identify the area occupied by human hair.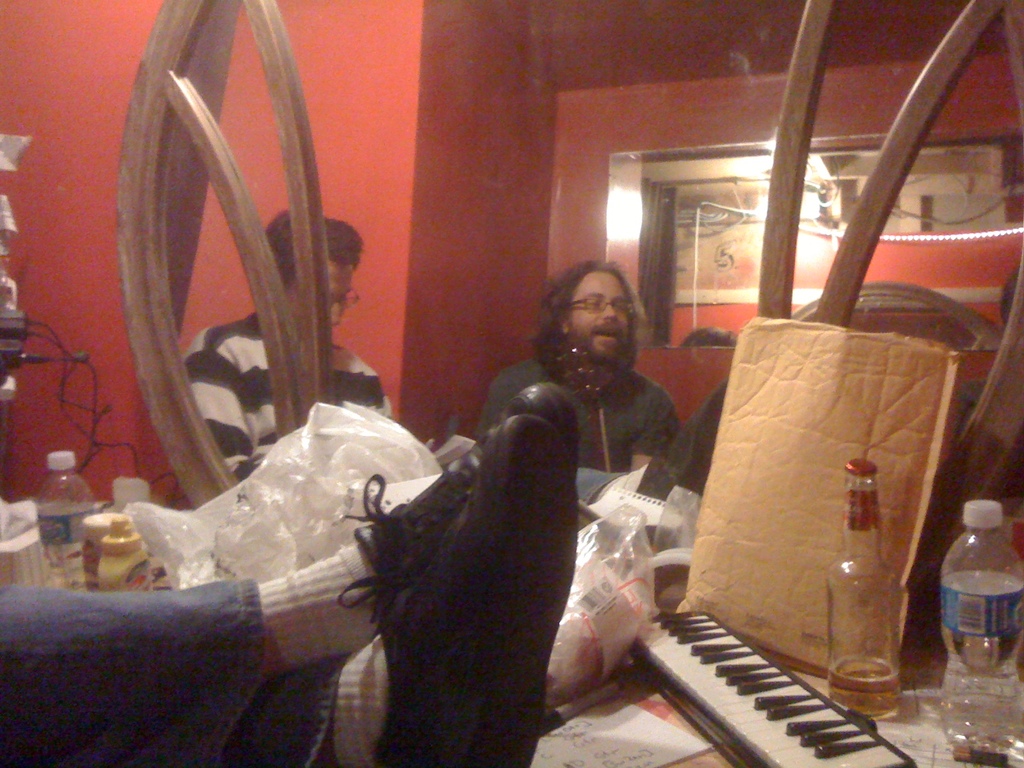
Area: left=267, top=207, right=370, bottom=308.
